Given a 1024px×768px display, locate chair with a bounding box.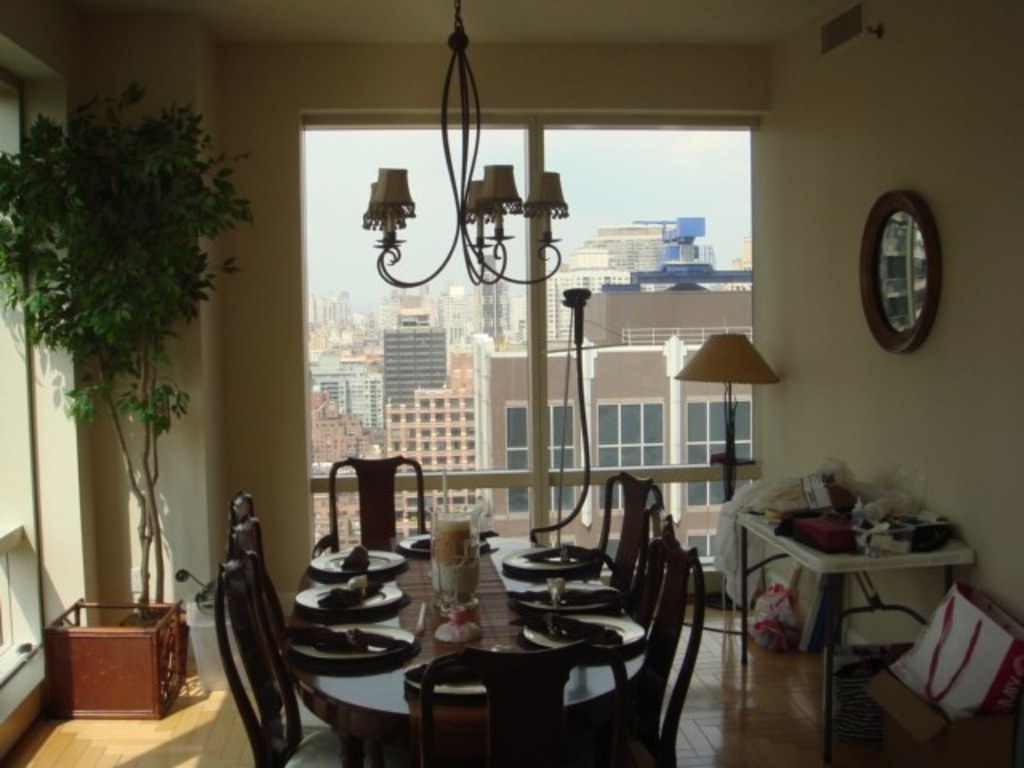
Located: Rect(325, 454, 424, 546).
